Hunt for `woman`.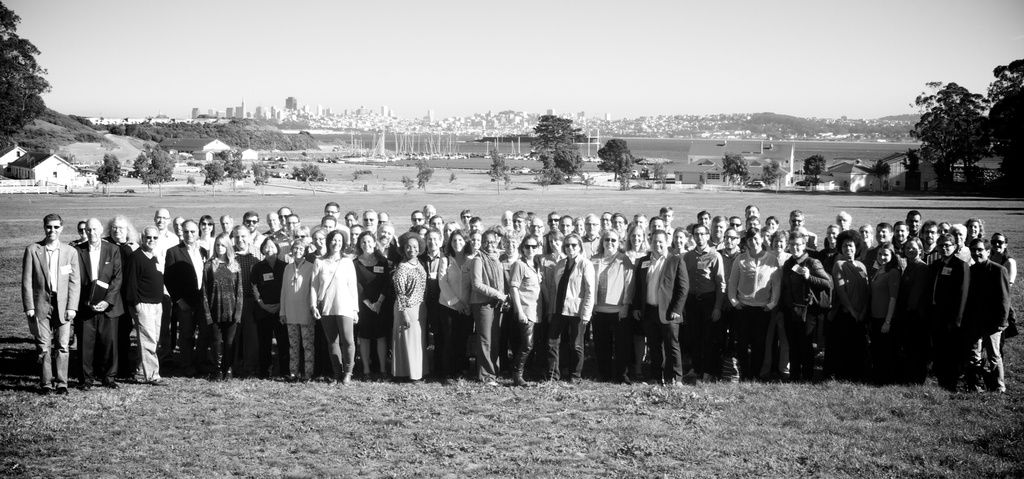
Hunted down at l=532, t=227, r=564, b=364.
